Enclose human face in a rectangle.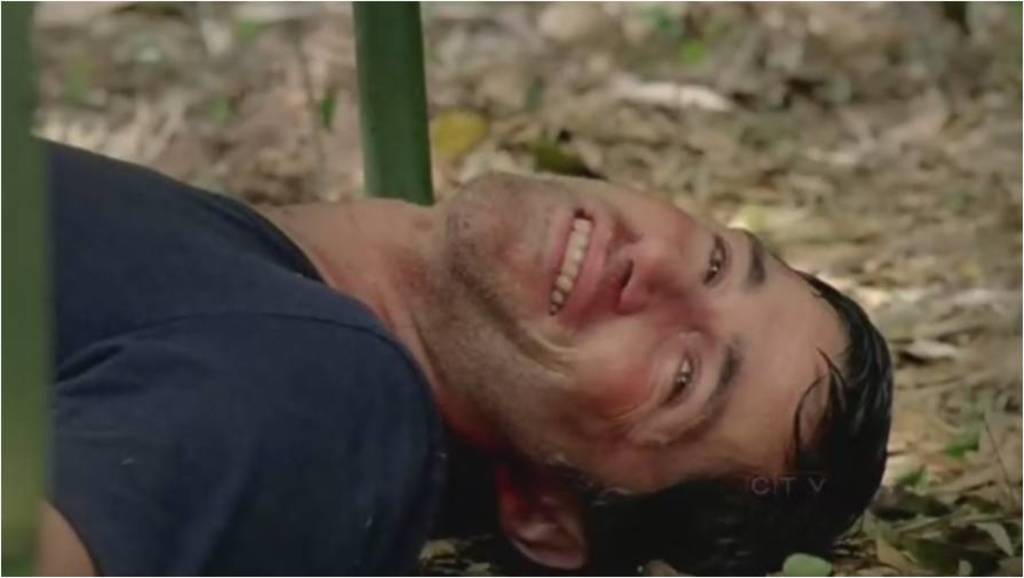
x1=447 y1=164 x2=858 y2=500.
